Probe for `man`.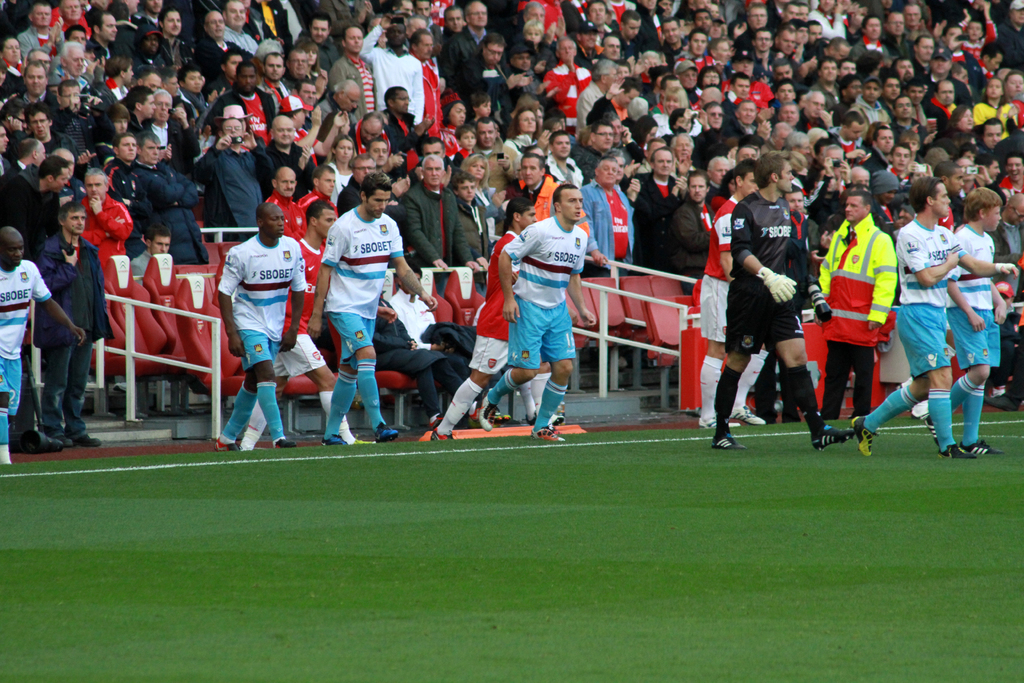
Probe result: {"left": 433, "top": 195, "right": 564, "bottom": 438}.
